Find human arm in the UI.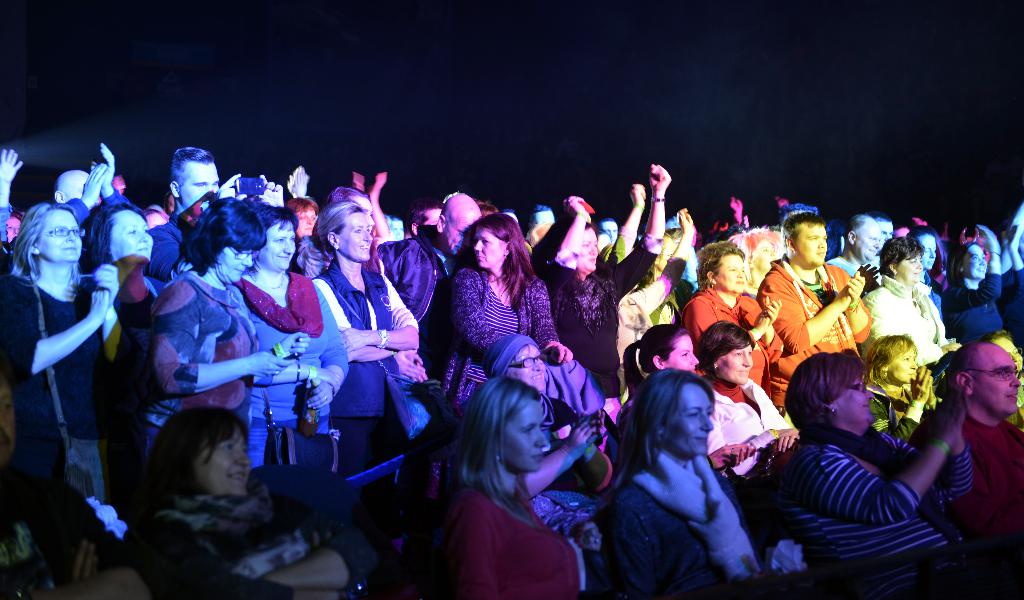
UI element at 728, 195, 742, 230.
